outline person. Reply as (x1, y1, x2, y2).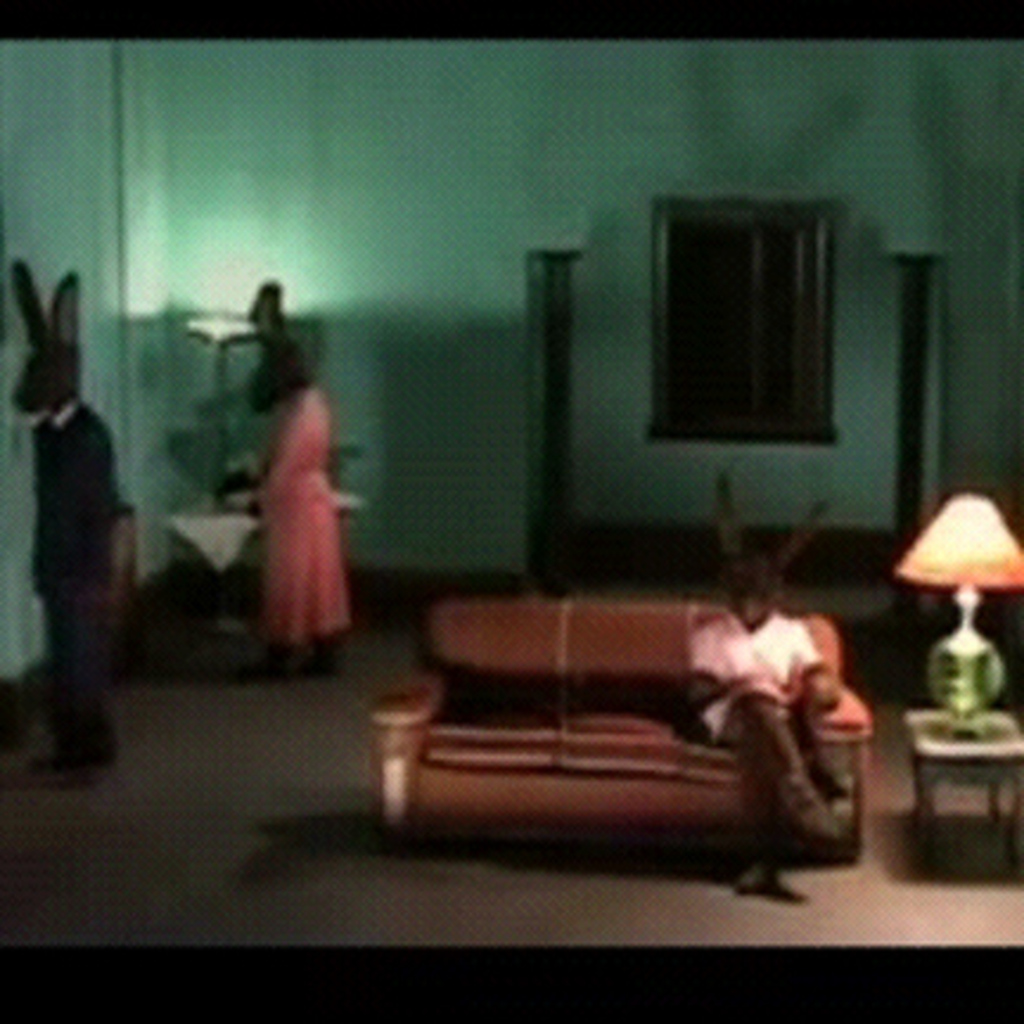
(0, 258, 135, 789).
